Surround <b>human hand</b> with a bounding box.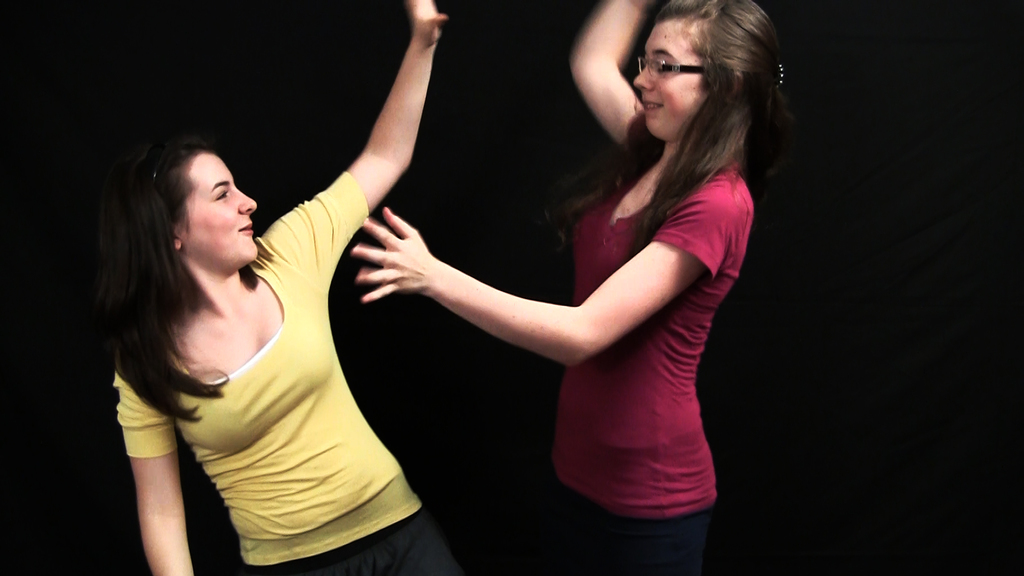
[x1=344, y1=205, x2=499, y2=314].
